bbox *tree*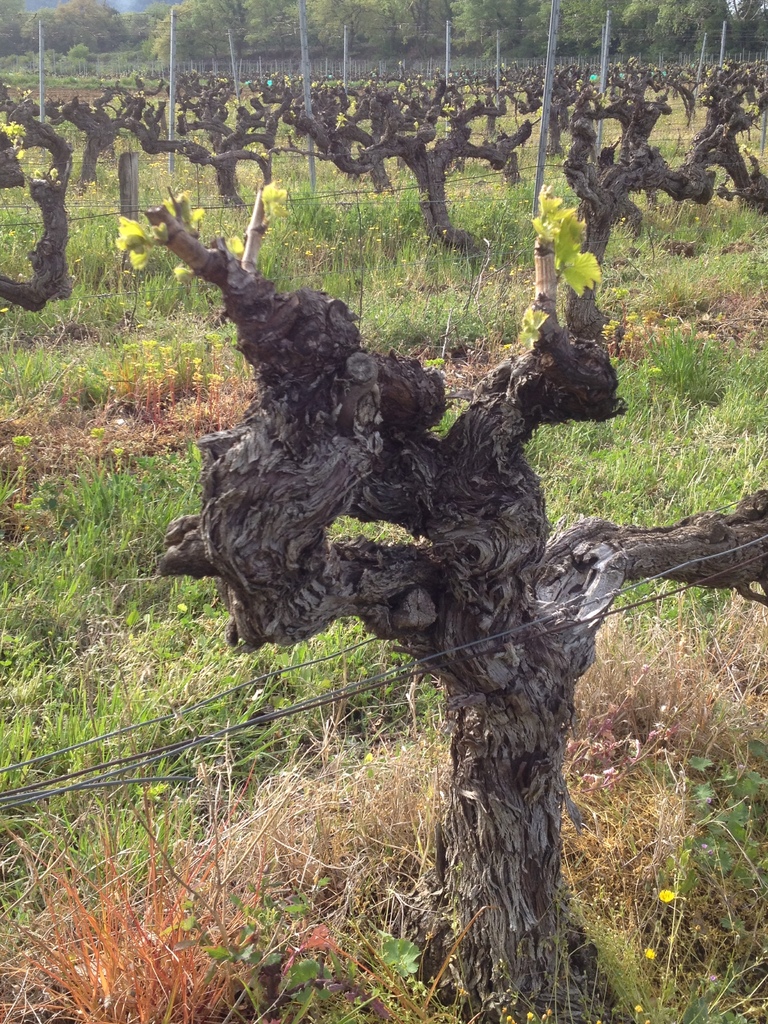
box=[108, 180, 767, 1023]
